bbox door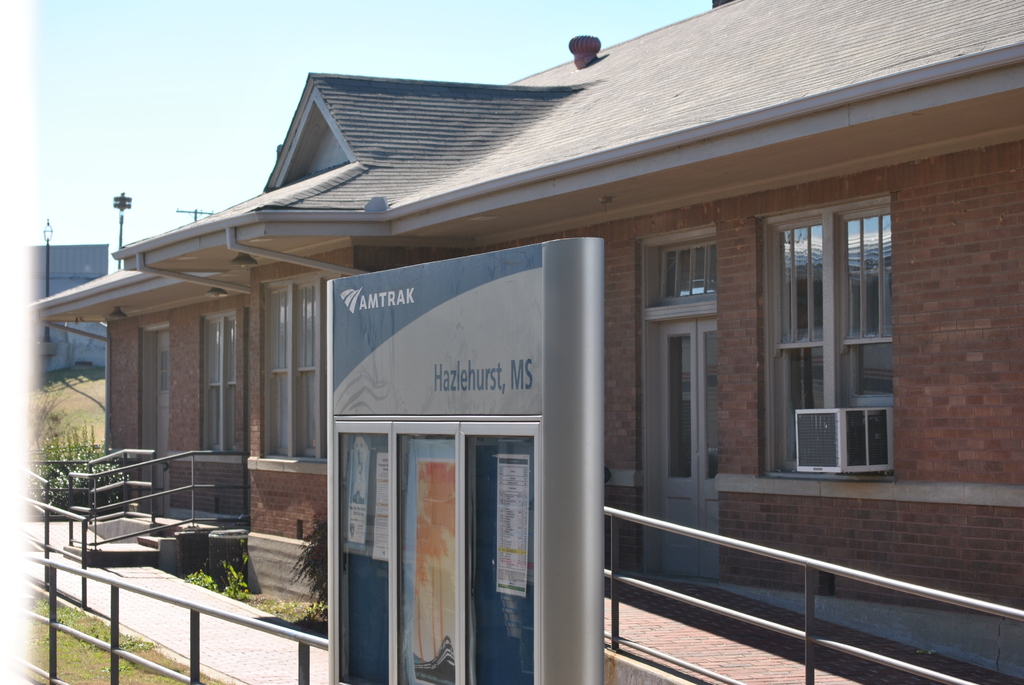
BBox(657, 315, 724, 578)
